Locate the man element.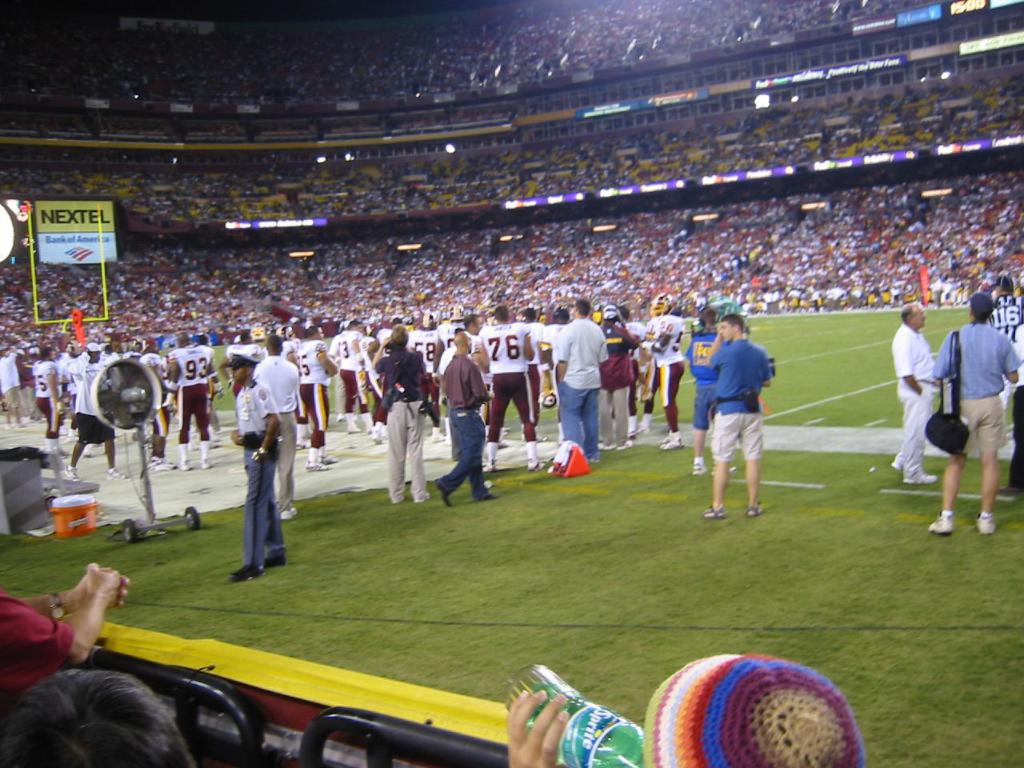
Element bbox: <region>162, 333, 217, 469</region>.
